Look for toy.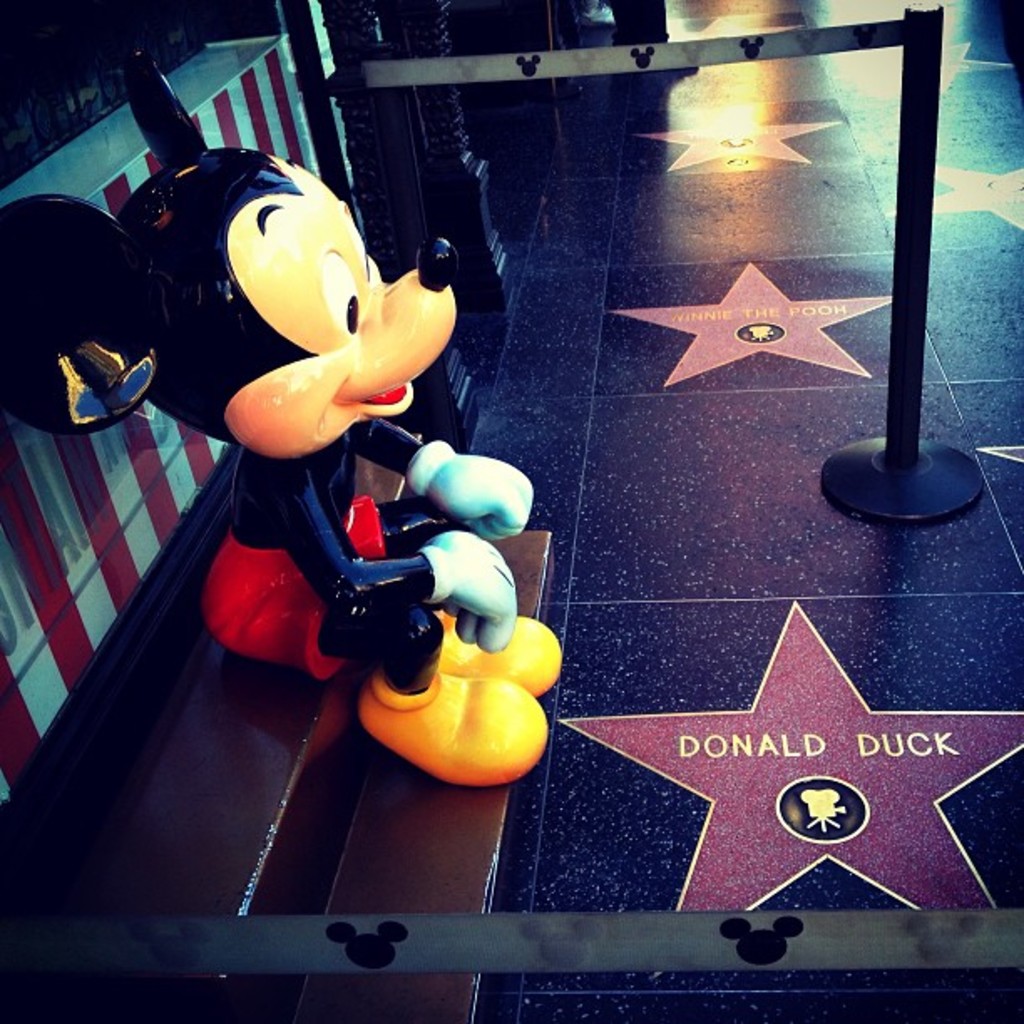
Found: BBox(0, 40, 561, 785).
